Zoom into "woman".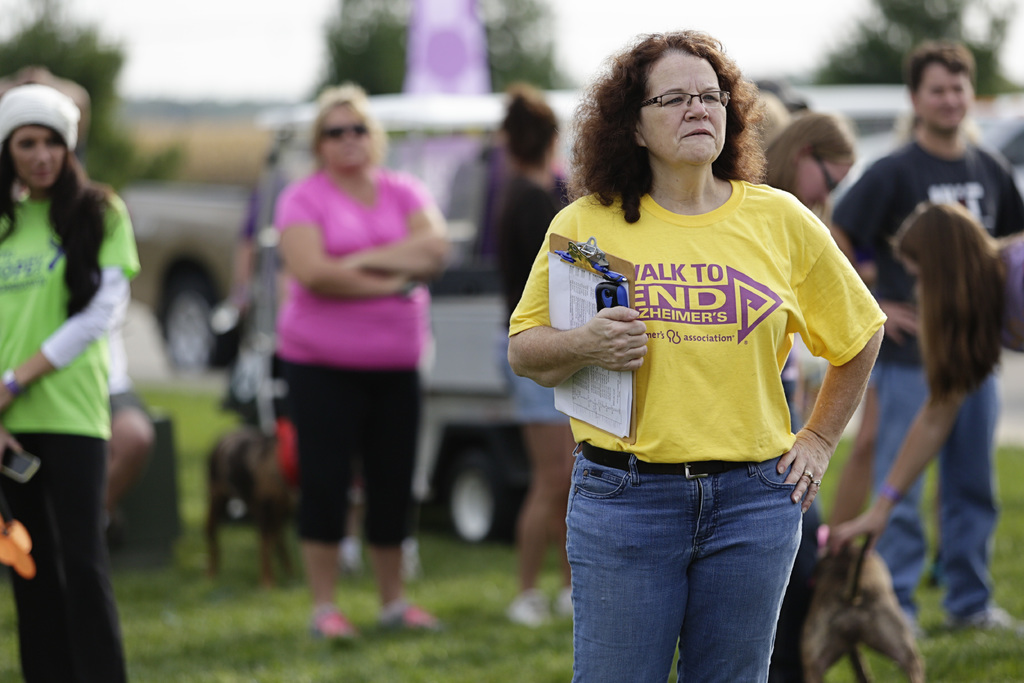
Zoom target: [0, 85, 143, 682].
